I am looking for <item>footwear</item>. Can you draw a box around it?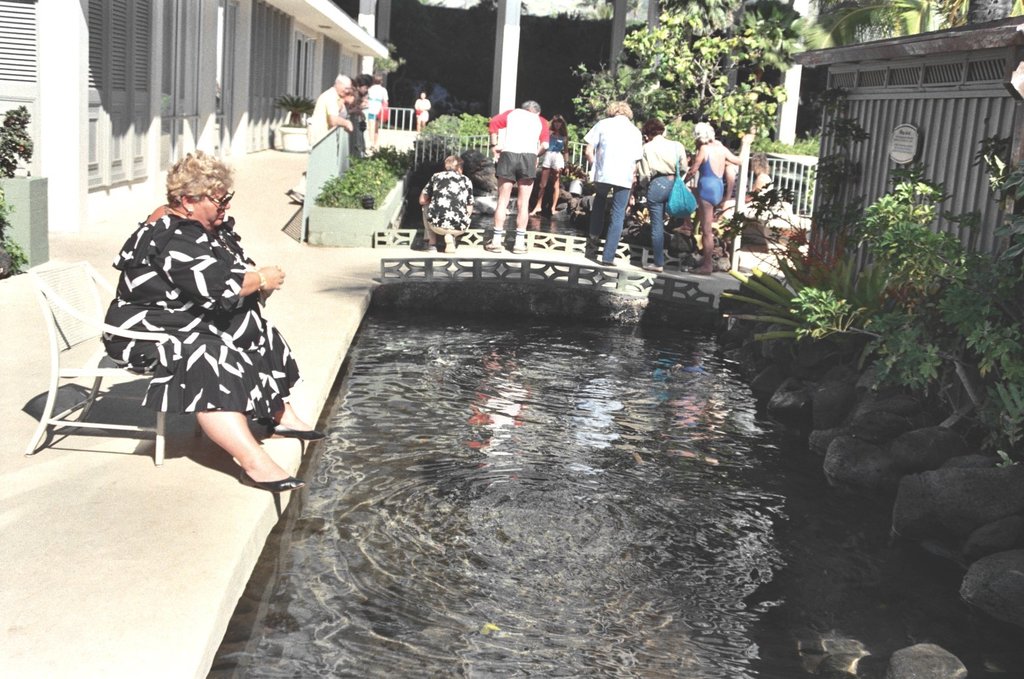
Sure, the bounding box is 484 239 503 253.
